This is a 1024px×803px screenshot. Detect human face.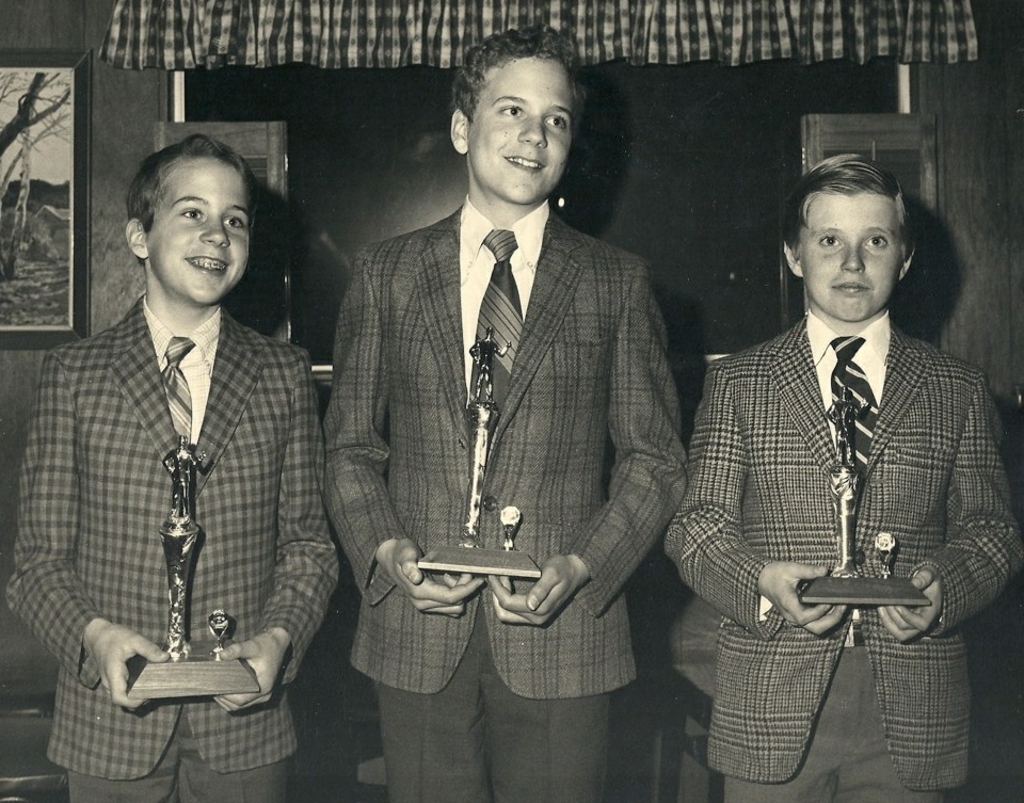
box=[463, 52, 574, 203].
